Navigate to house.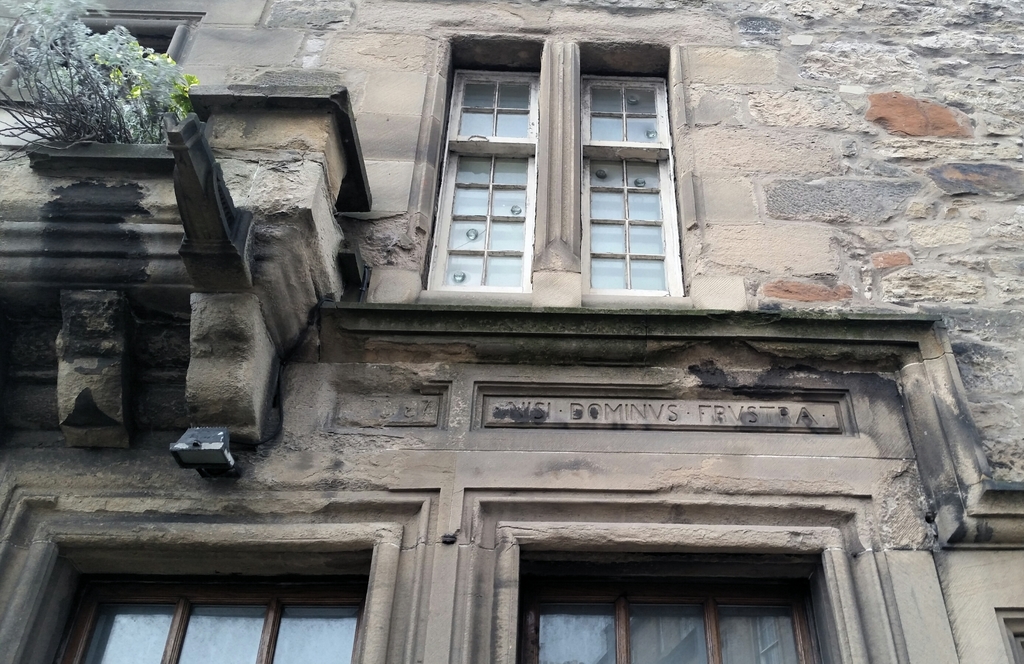
Navigation target: [left=0, top=0, right=1023, bottom=663].
